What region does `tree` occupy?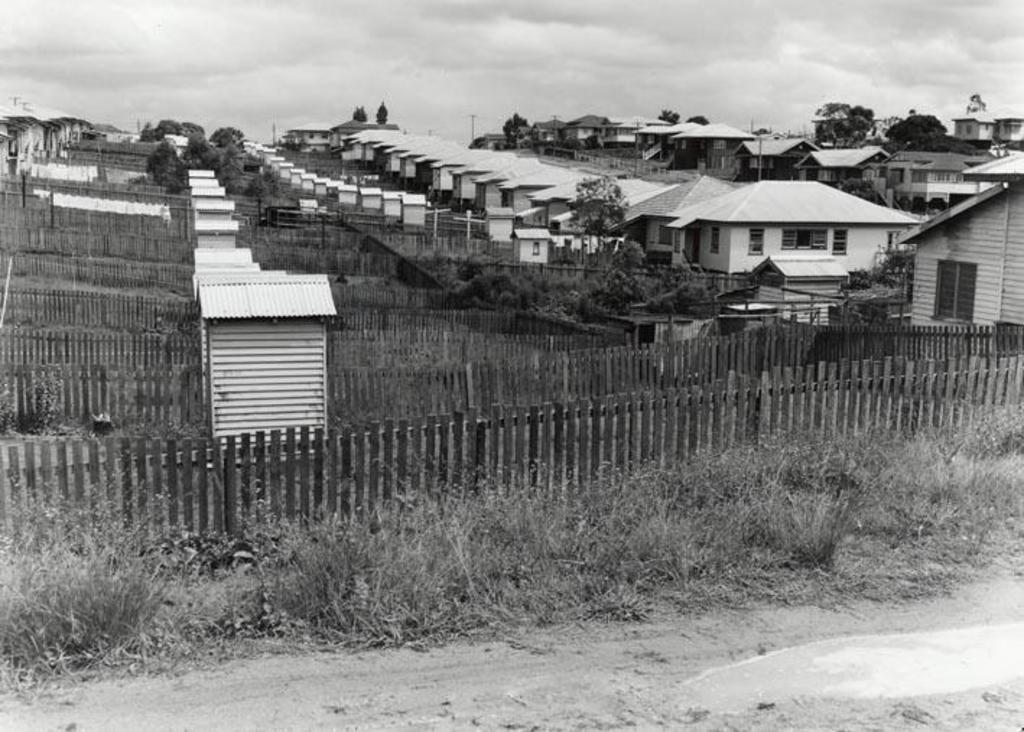
region(687, 111, 711, 124).
